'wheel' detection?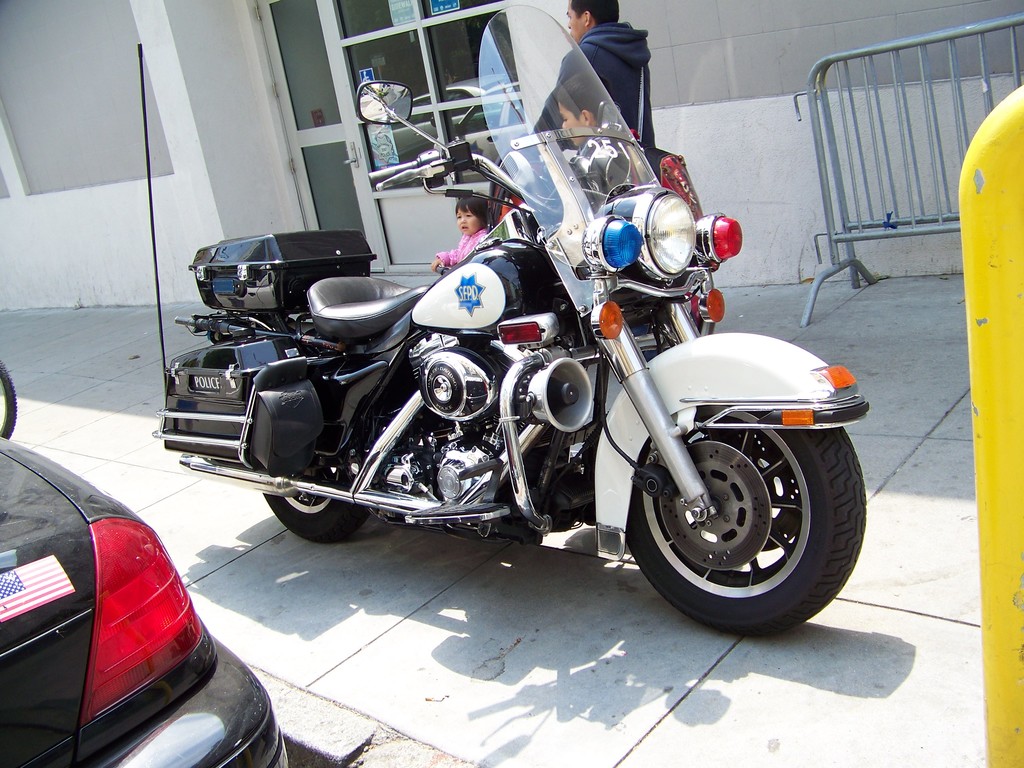
[266,376,369,541]
